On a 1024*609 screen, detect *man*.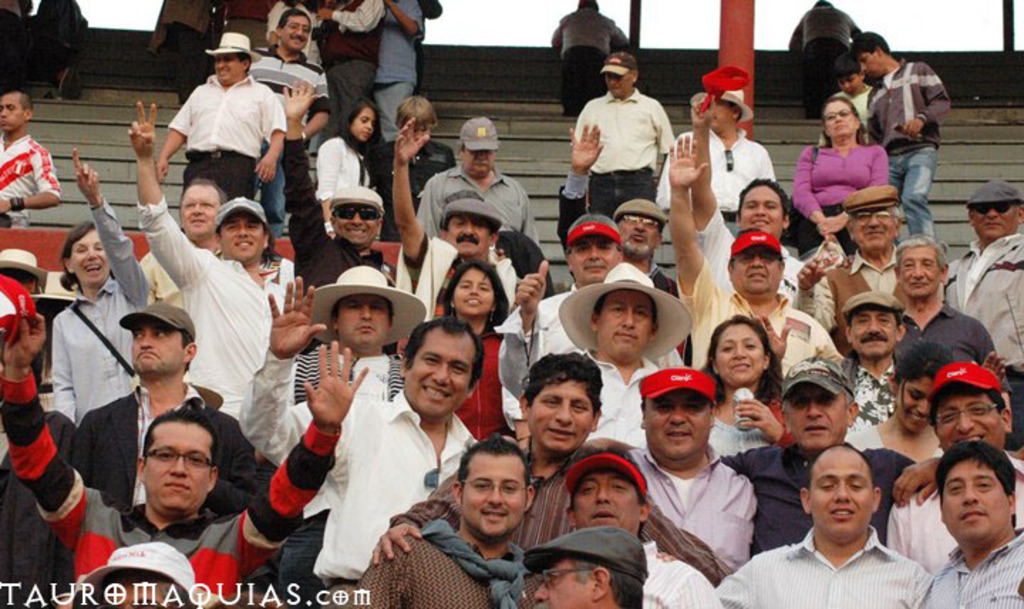
pyautogui.locateOnScreen(922, 441, 1023, 608).
